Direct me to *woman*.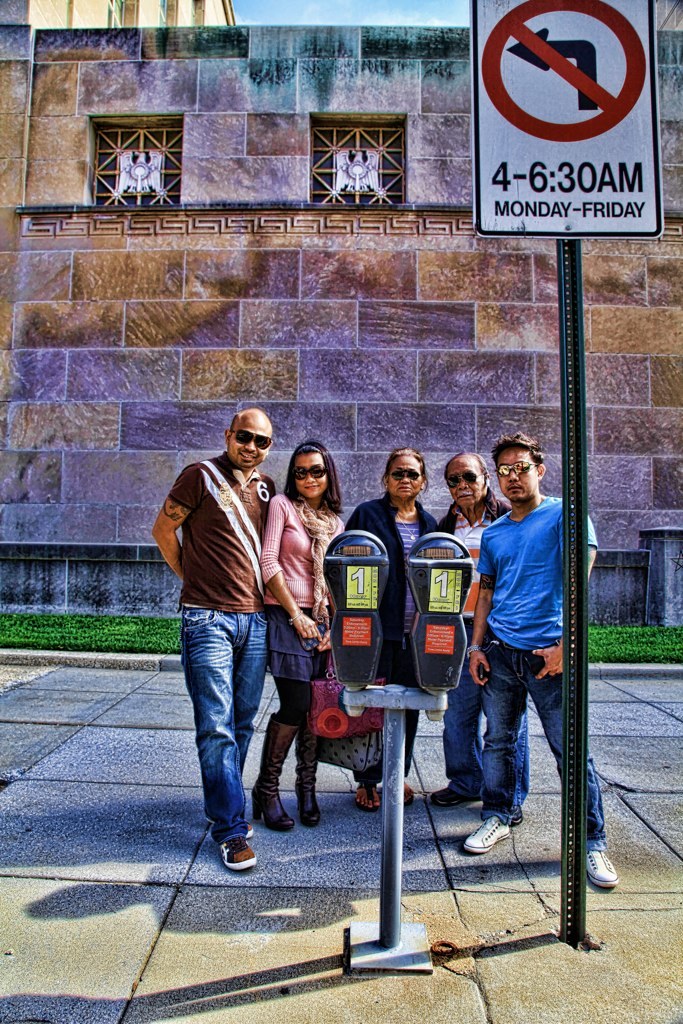
Direction: bbox=(238, 445, 345, 830).
